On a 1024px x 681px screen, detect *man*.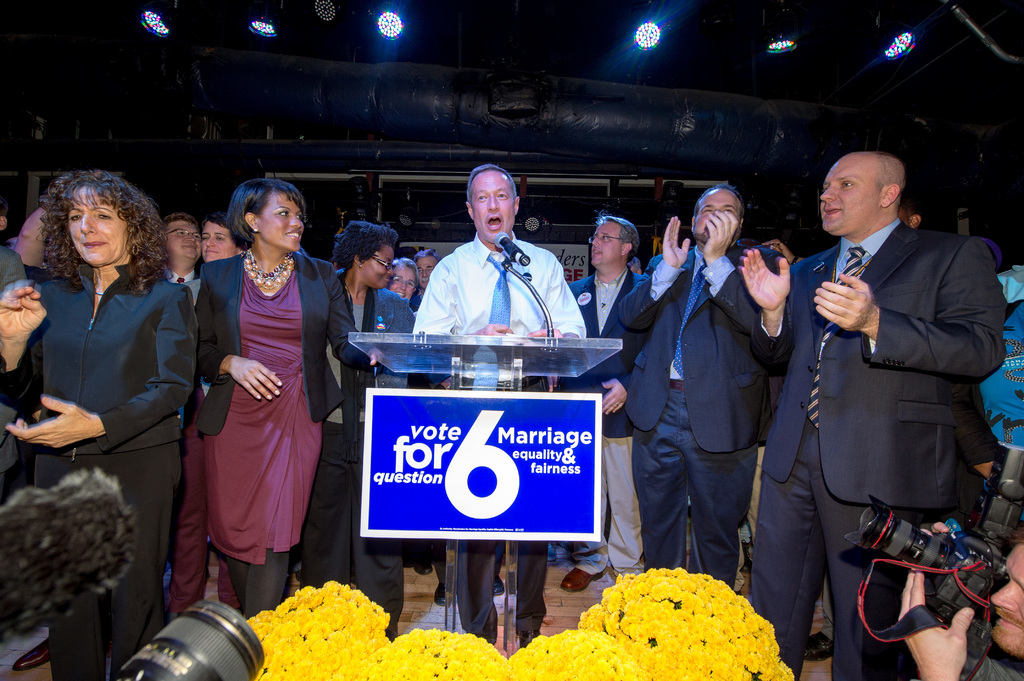
rect(764, 136, 1007, 642).
